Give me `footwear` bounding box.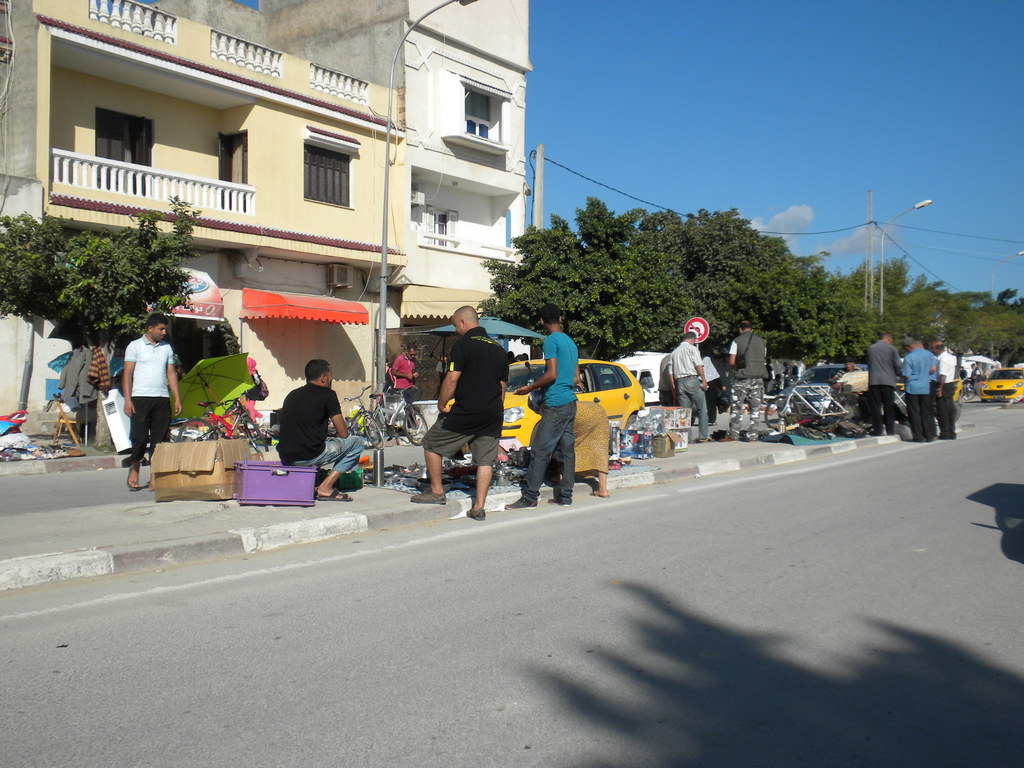
[708, 421, 717, 424].
